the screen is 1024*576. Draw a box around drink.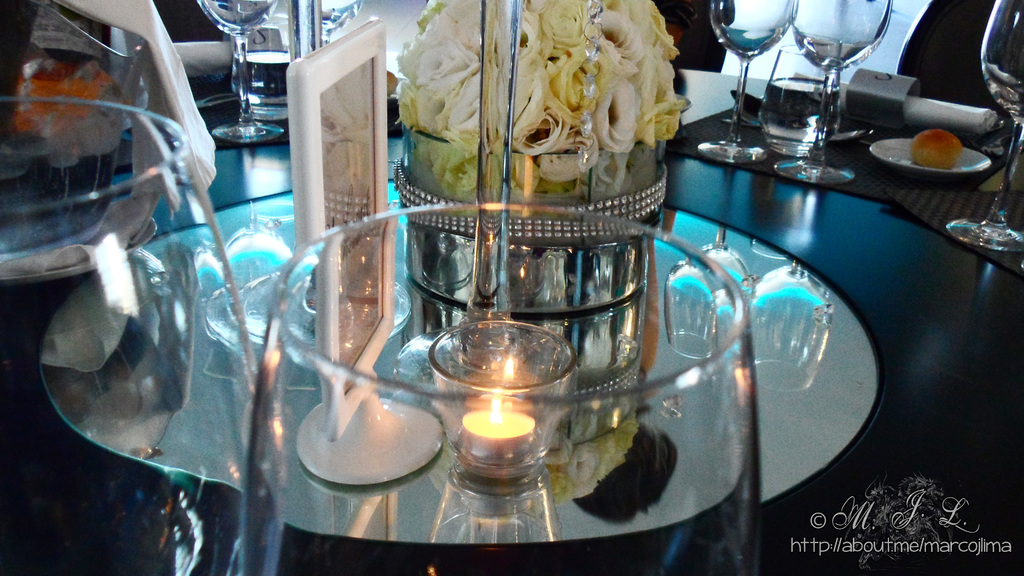
box=[190, 0, 287, 32].
